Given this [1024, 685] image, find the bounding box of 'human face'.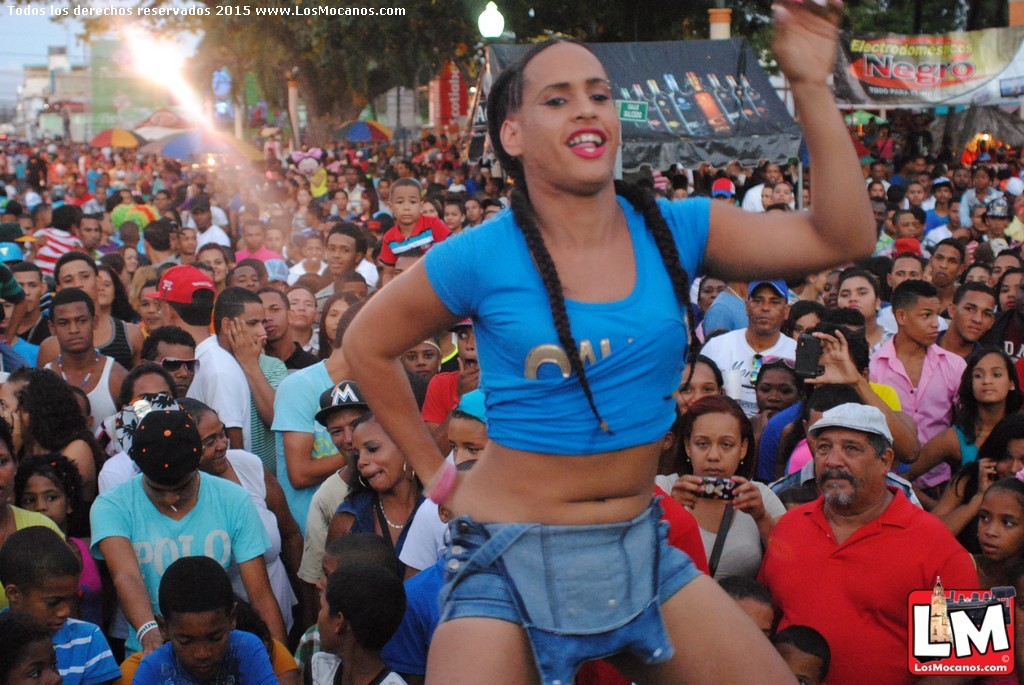
bbox=[998, 256, 1016, 275].
